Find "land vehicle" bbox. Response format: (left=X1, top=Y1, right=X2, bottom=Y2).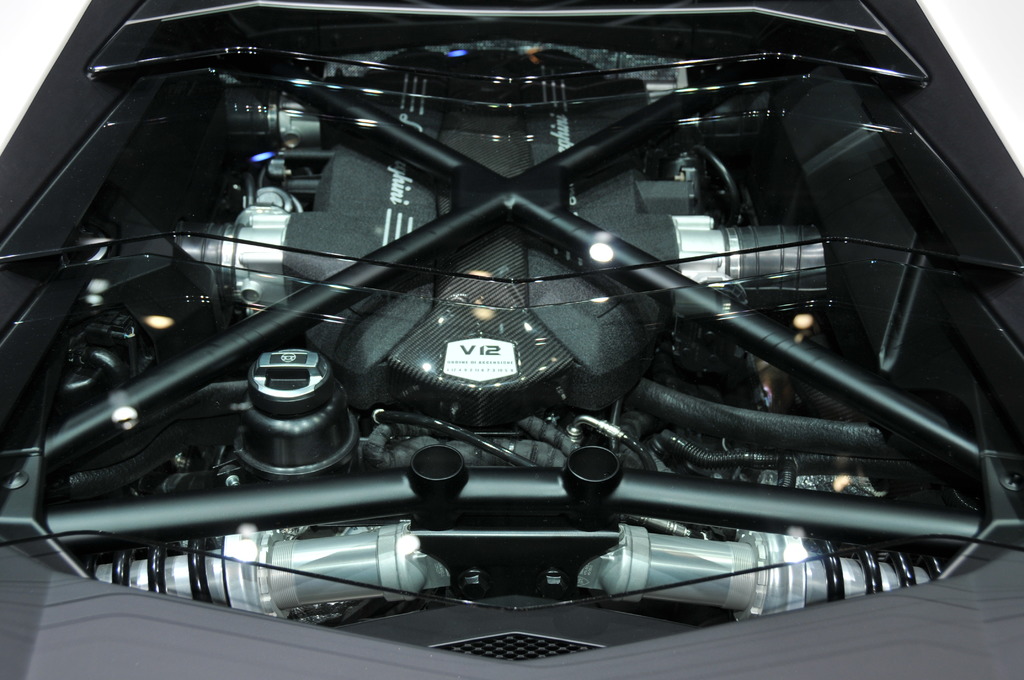
(left=1, top=0, right=1023, bottom=679).
